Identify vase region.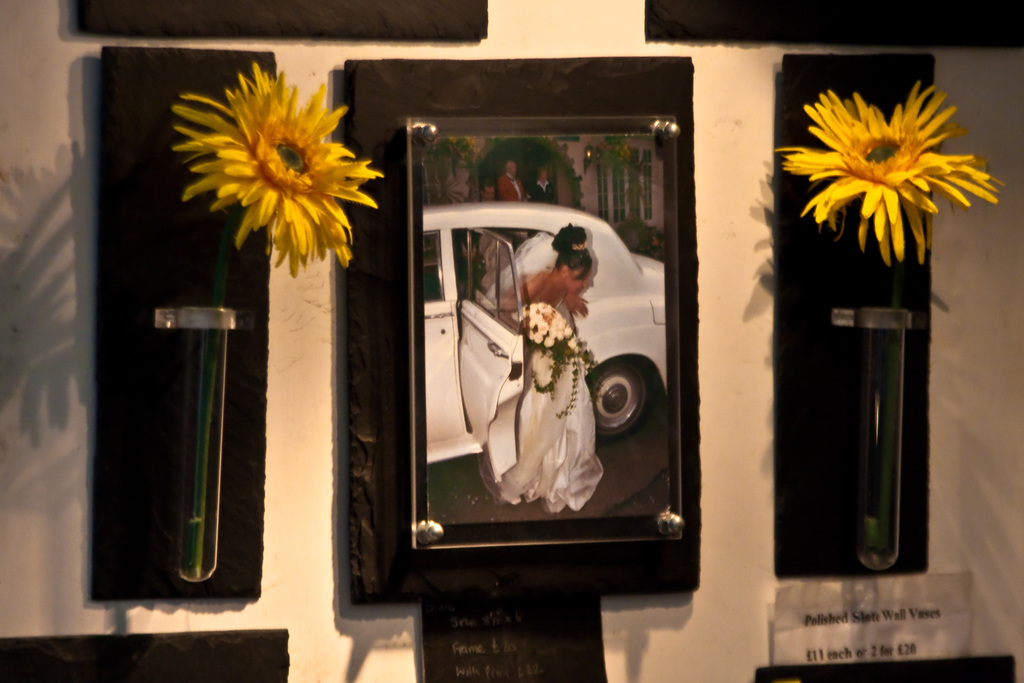
Region: bbox(152, 304, 239, 585).
